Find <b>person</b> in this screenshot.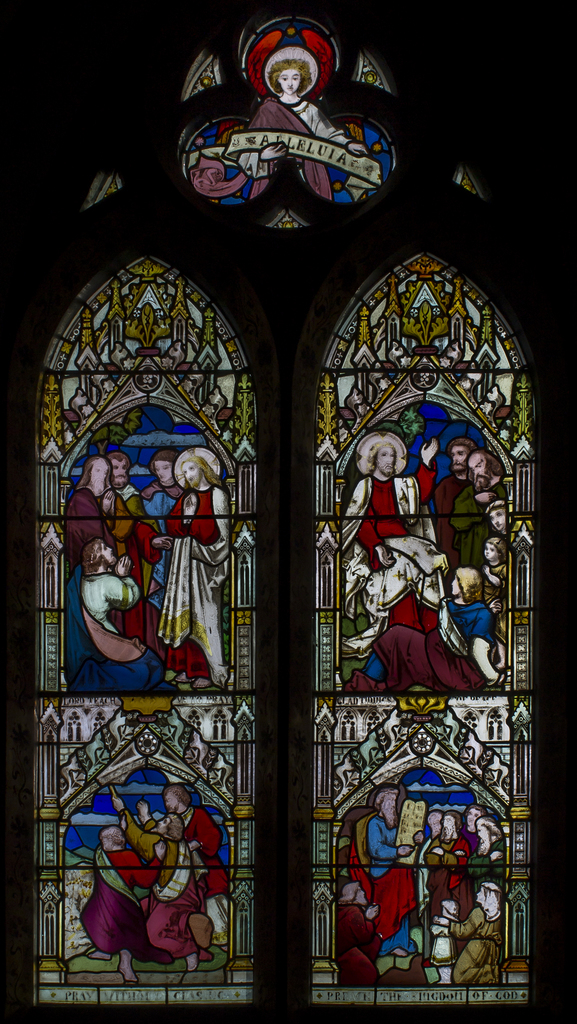
The bounding box for <b>person</b> is rect(479, 535, 507, 620).
